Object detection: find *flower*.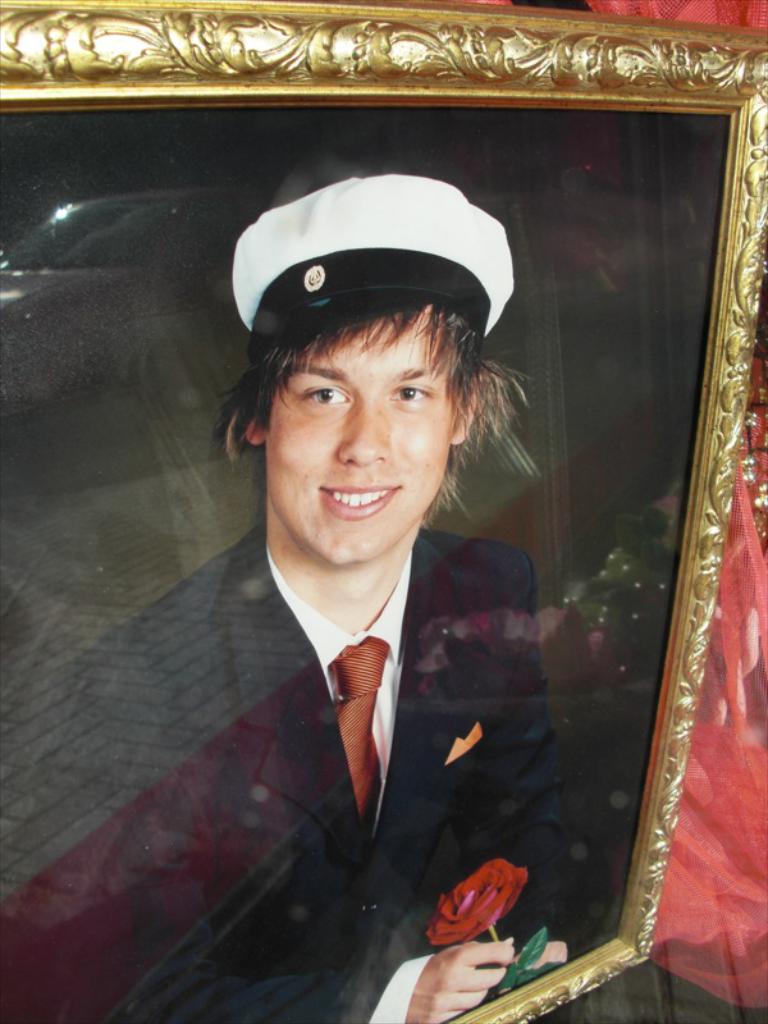
bbox(424, 856, 522, 948).
